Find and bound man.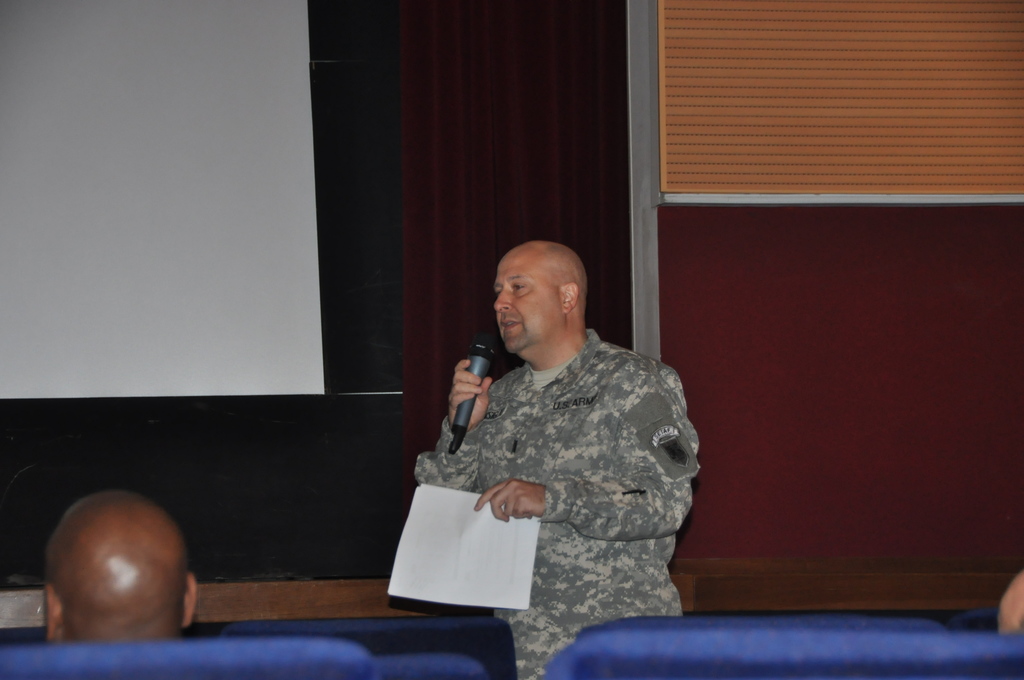
Bound: x1=44, y1=487, x2=200, y2=642.
